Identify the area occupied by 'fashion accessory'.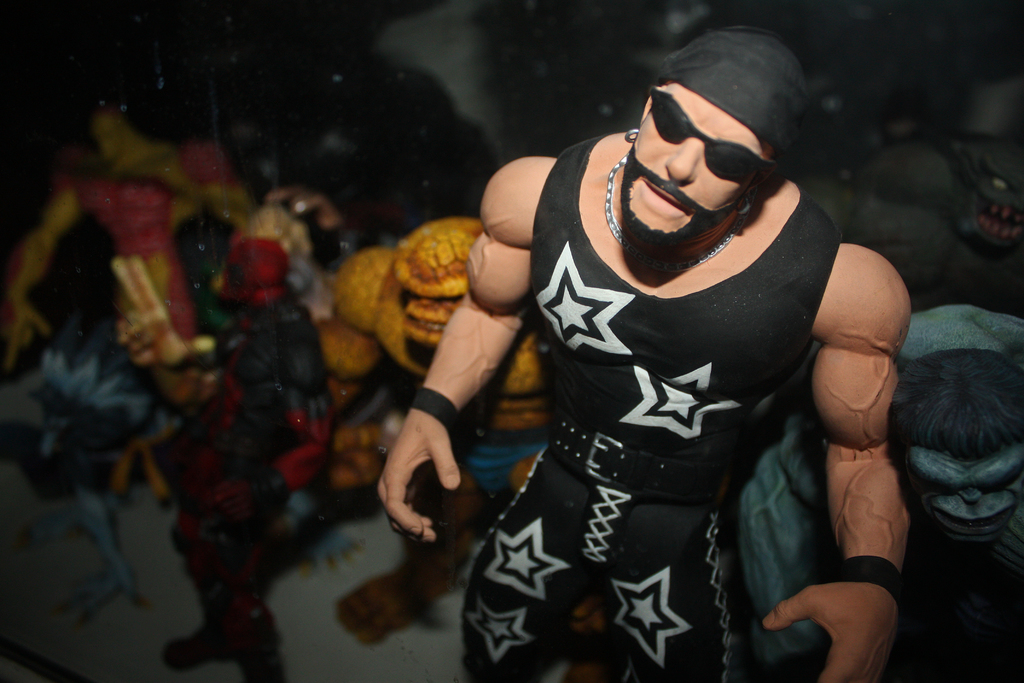
Area: Rect(602, 158, 739, 254).
